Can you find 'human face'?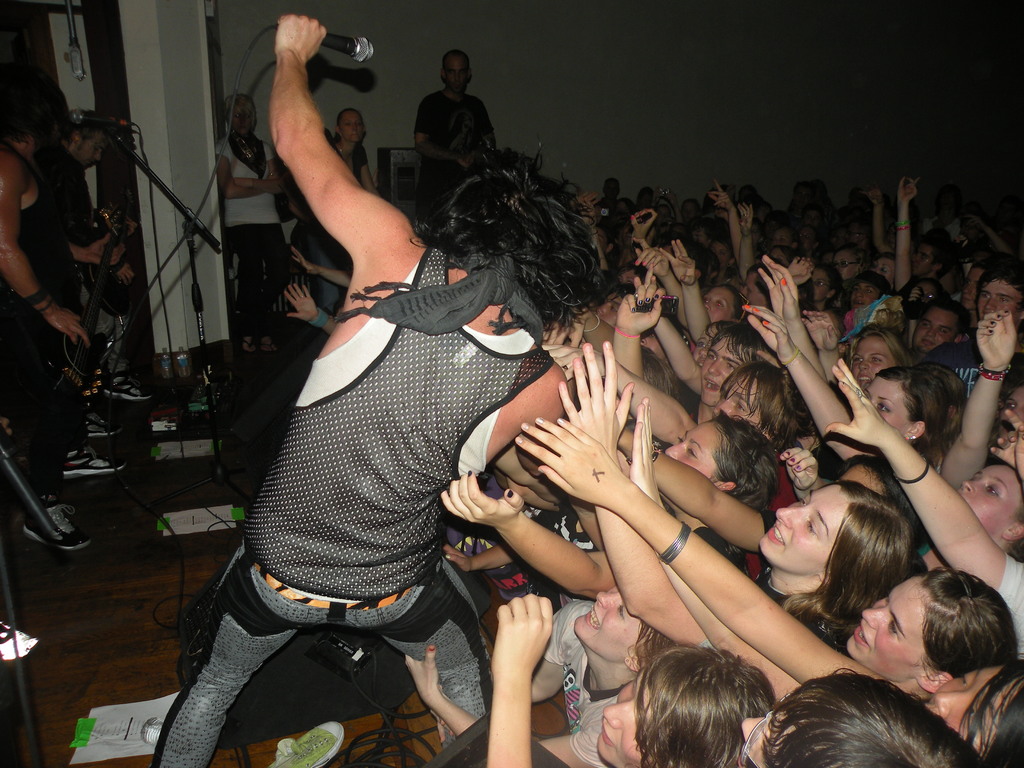
Yes, bounding box: crop(863, 371, 912, 436).
